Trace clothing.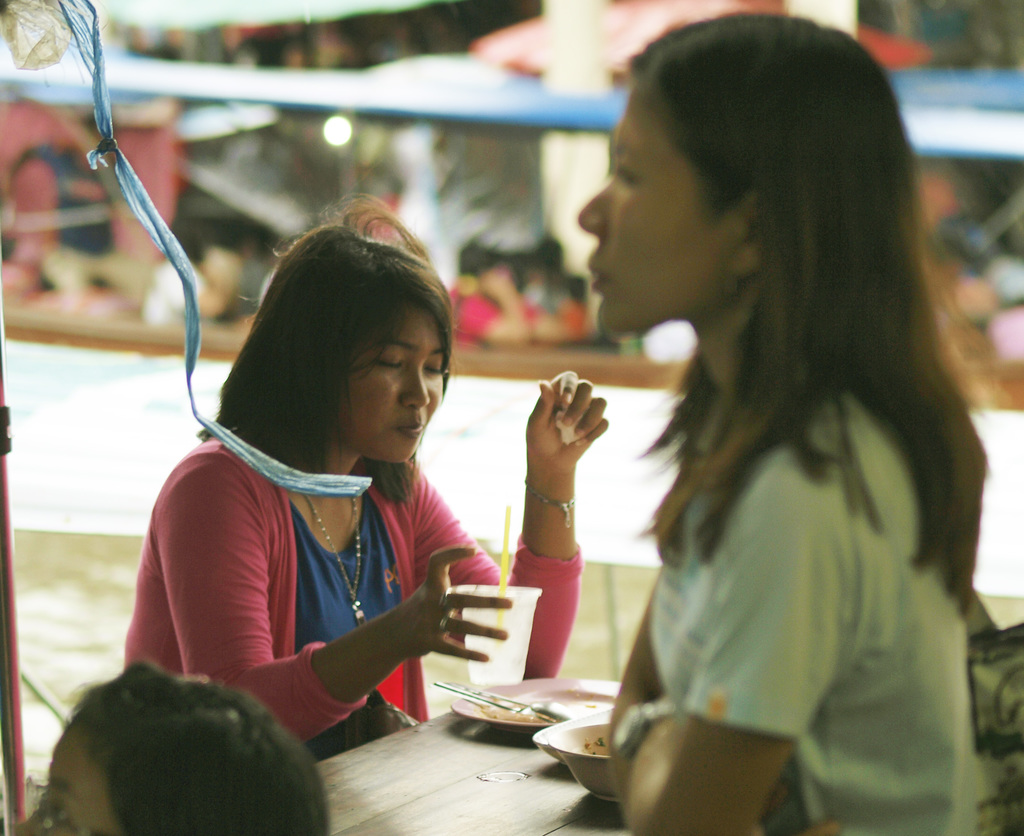
Traced to l=120, t=429, r=581, b=757.
